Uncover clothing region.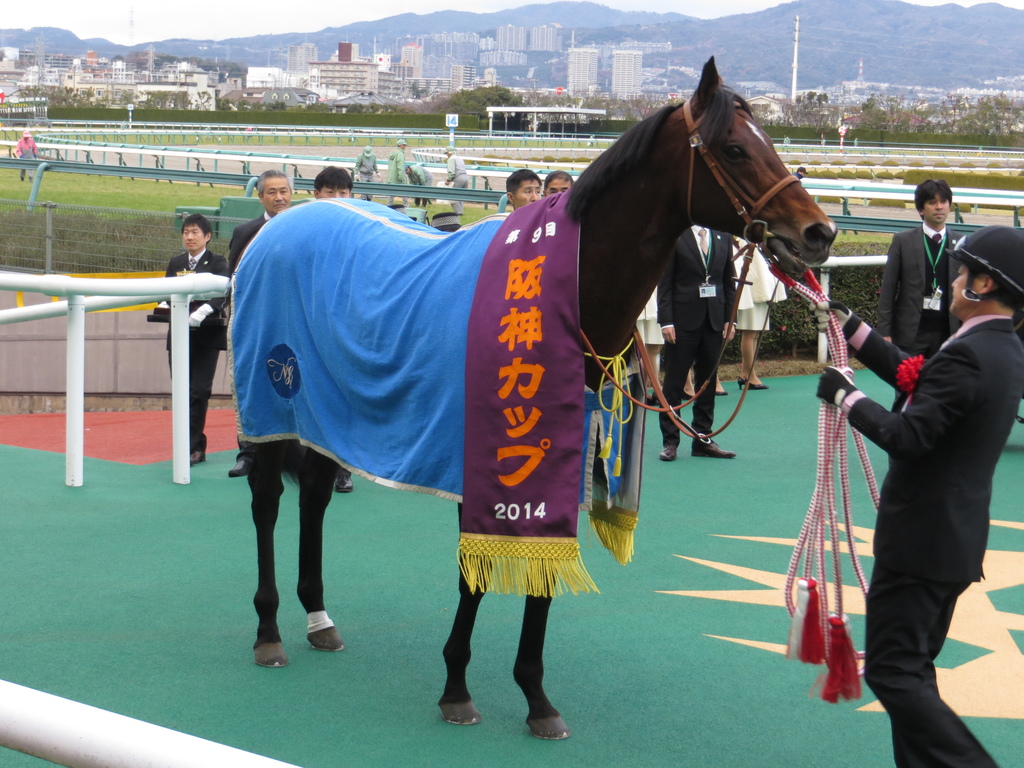
Uncovered: {"x1": 835, "y1": 312, "x2": 1023, "y2": 767}.
